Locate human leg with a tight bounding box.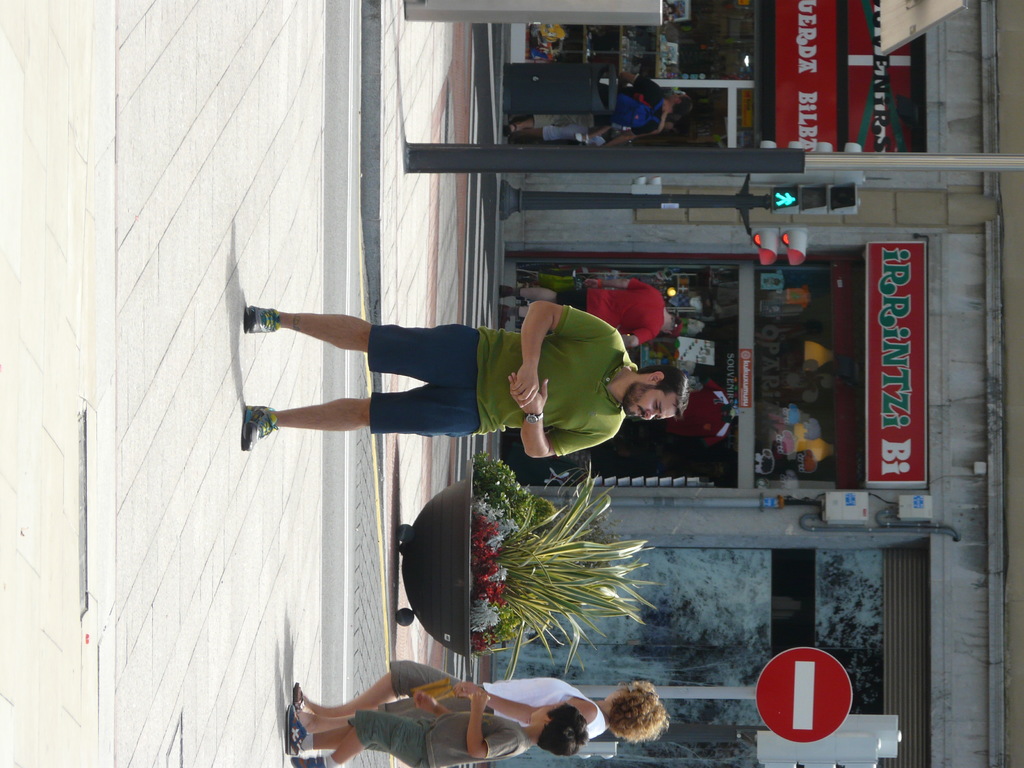
286 714 349 749.
